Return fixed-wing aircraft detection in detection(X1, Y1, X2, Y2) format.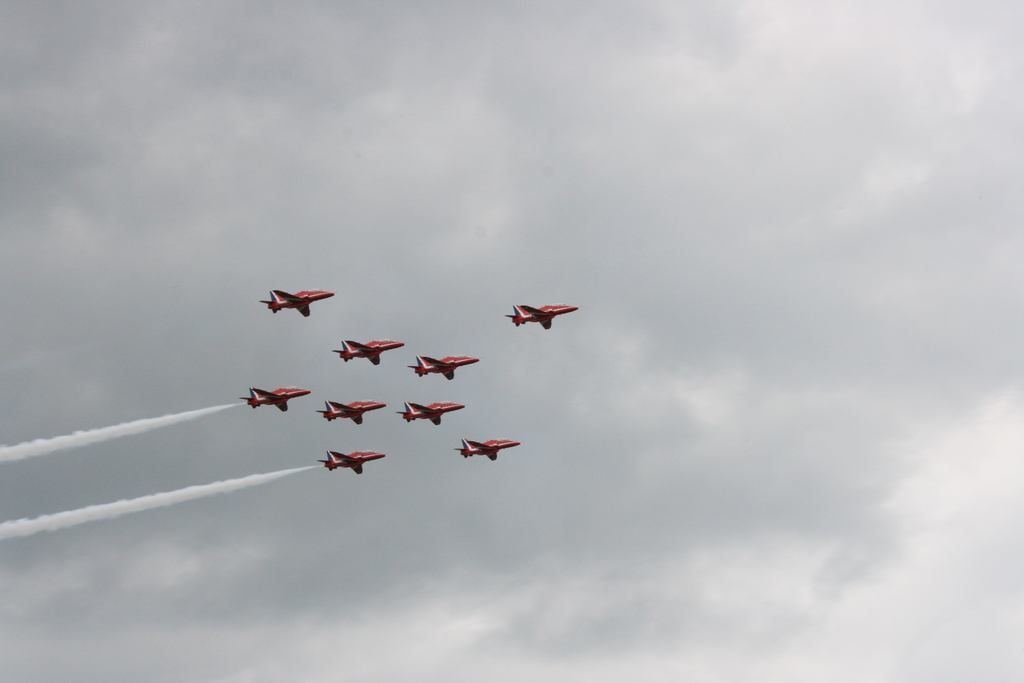
detection(319, 447, 388, 473).
